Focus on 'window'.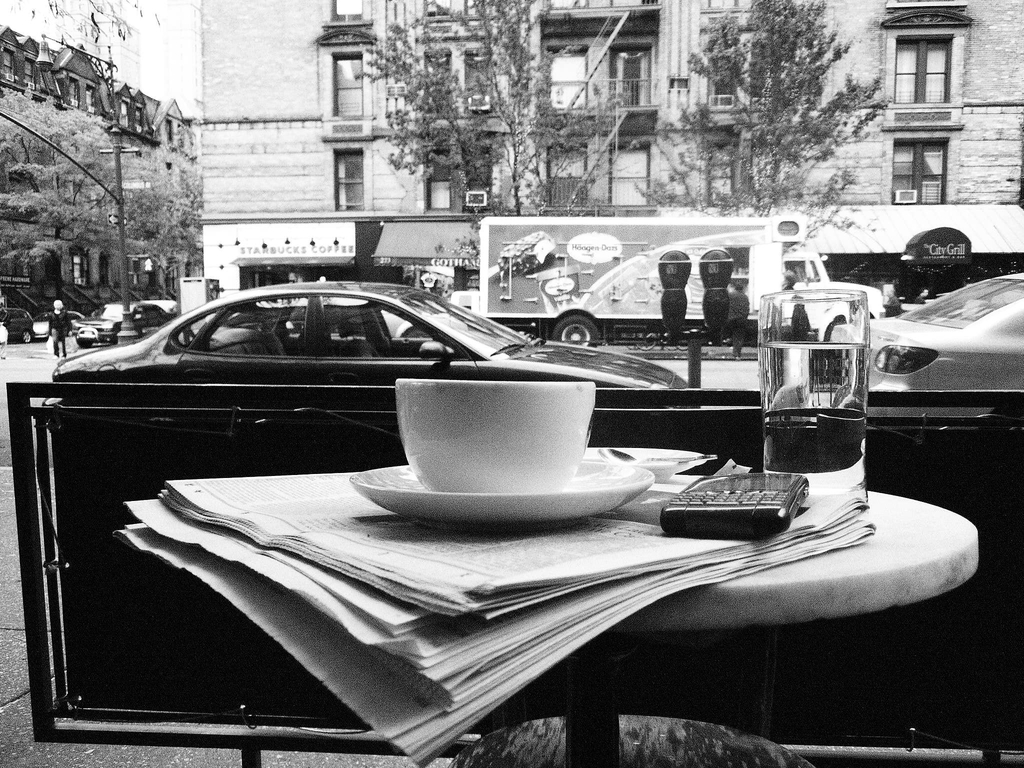
Focused at 519, 131, 654, 217.
